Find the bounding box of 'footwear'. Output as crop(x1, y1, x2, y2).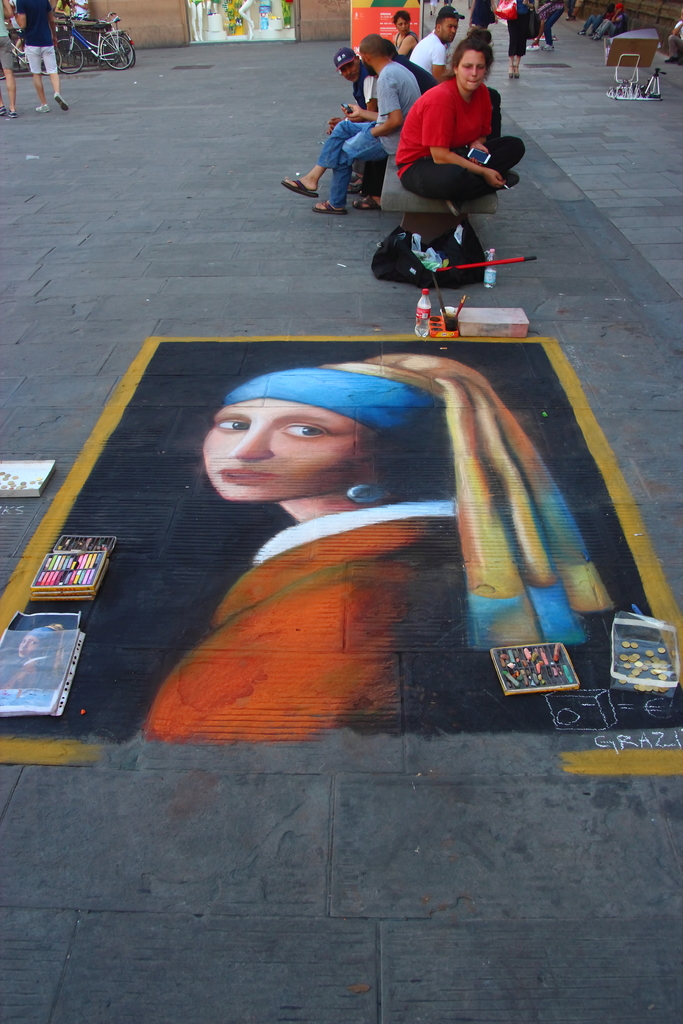
crop(346, 168, 363, 191).
